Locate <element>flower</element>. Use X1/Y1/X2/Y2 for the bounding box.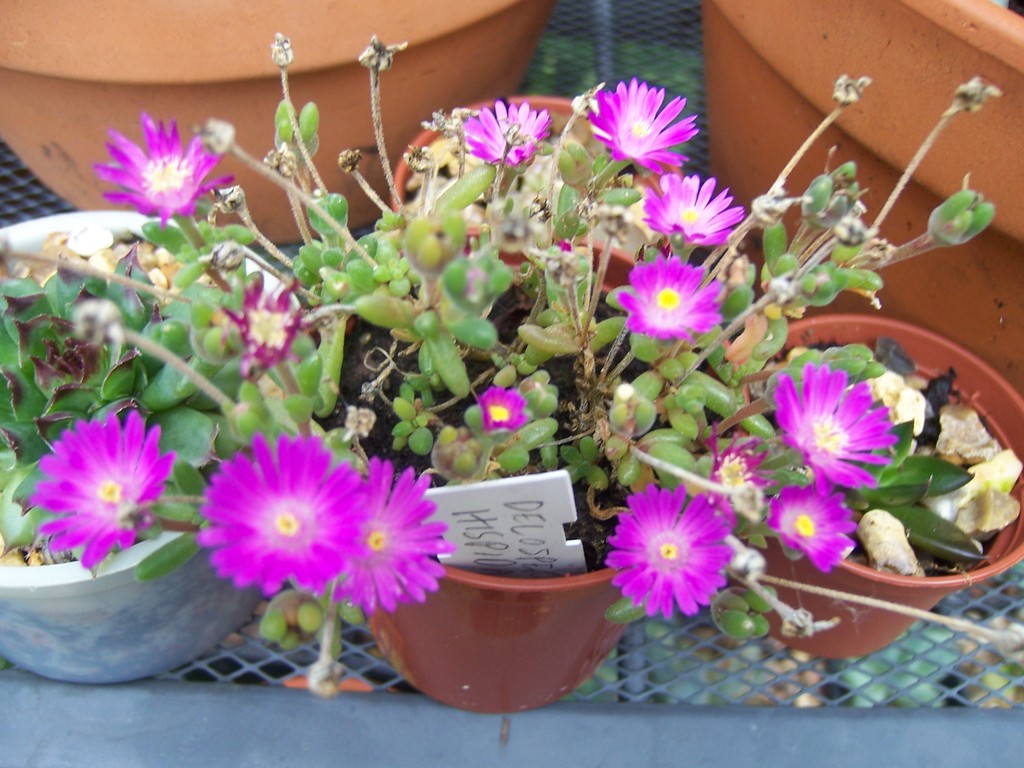
463/100/555/167.
